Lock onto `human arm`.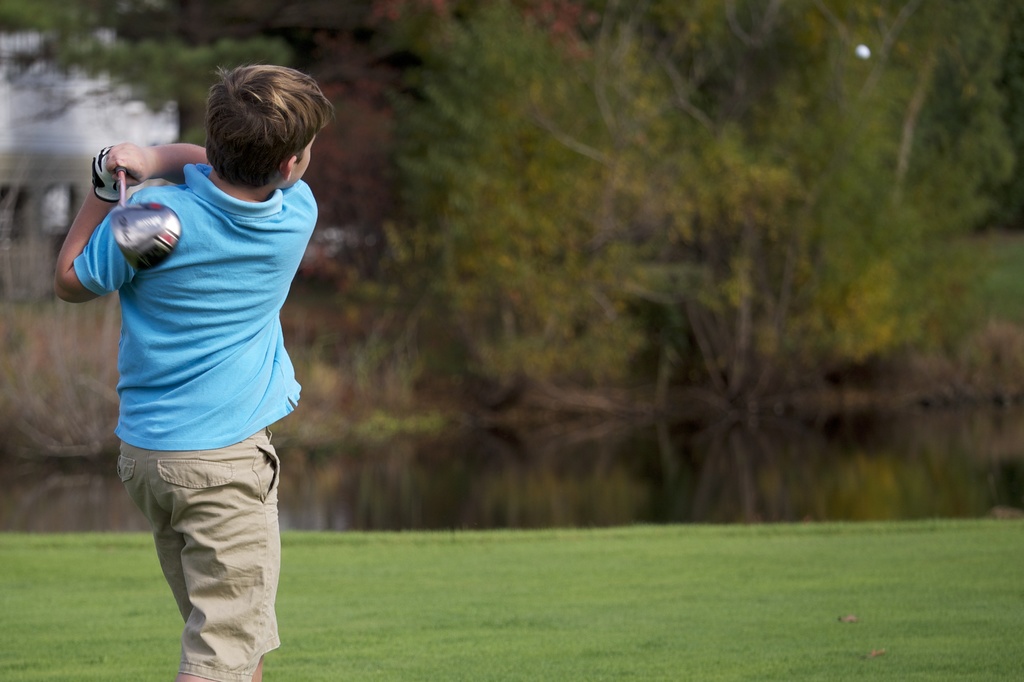
Locked: 40/151/162/322.
